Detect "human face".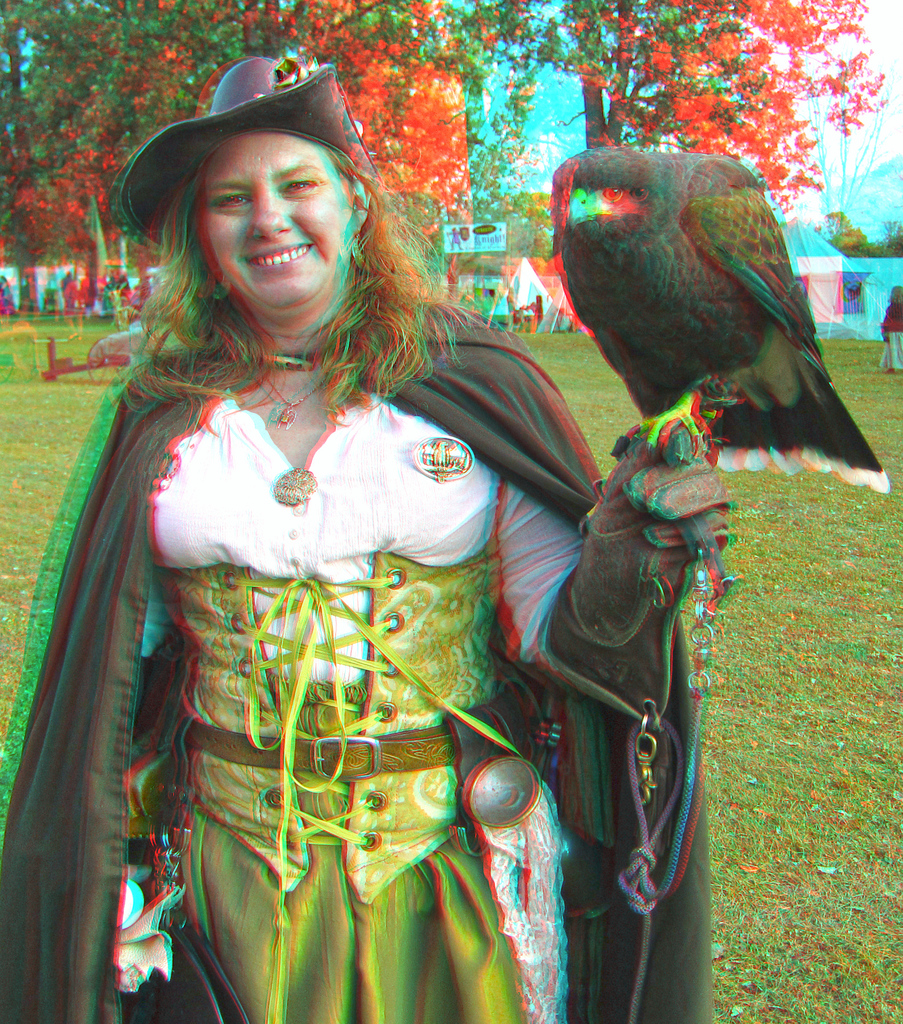
Detected at pyautogui.locateOnScreen(202, 134, 343, 307).
